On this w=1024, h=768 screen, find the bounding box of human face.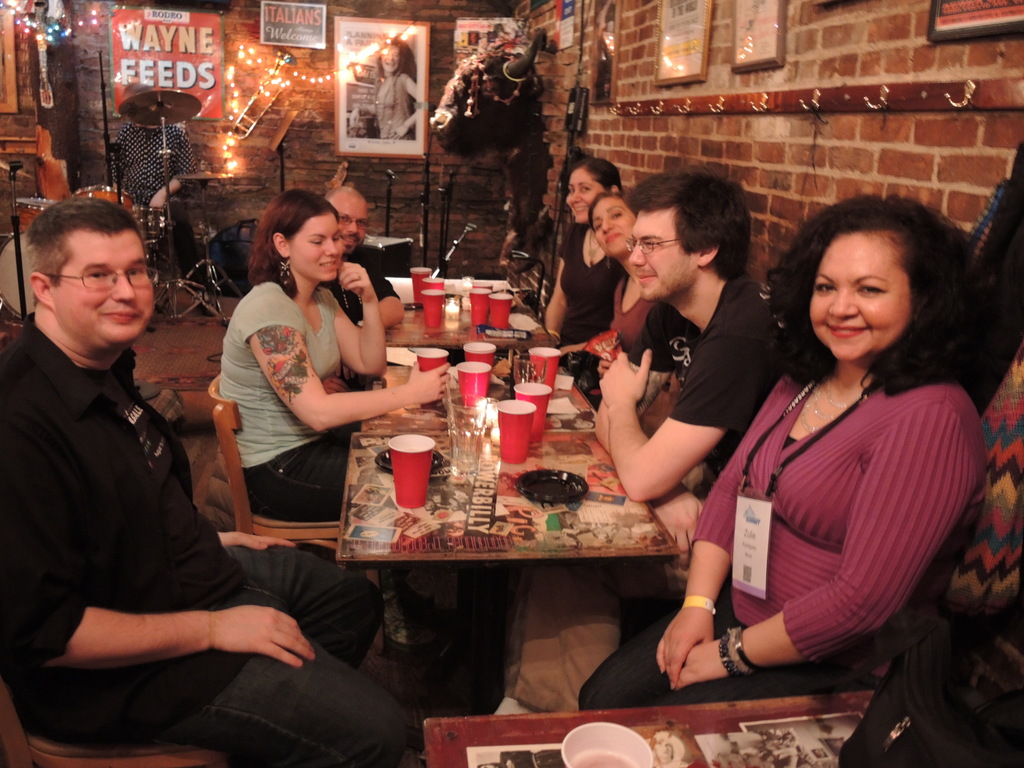
Bounding box: region(292, 214, 339, 284).
